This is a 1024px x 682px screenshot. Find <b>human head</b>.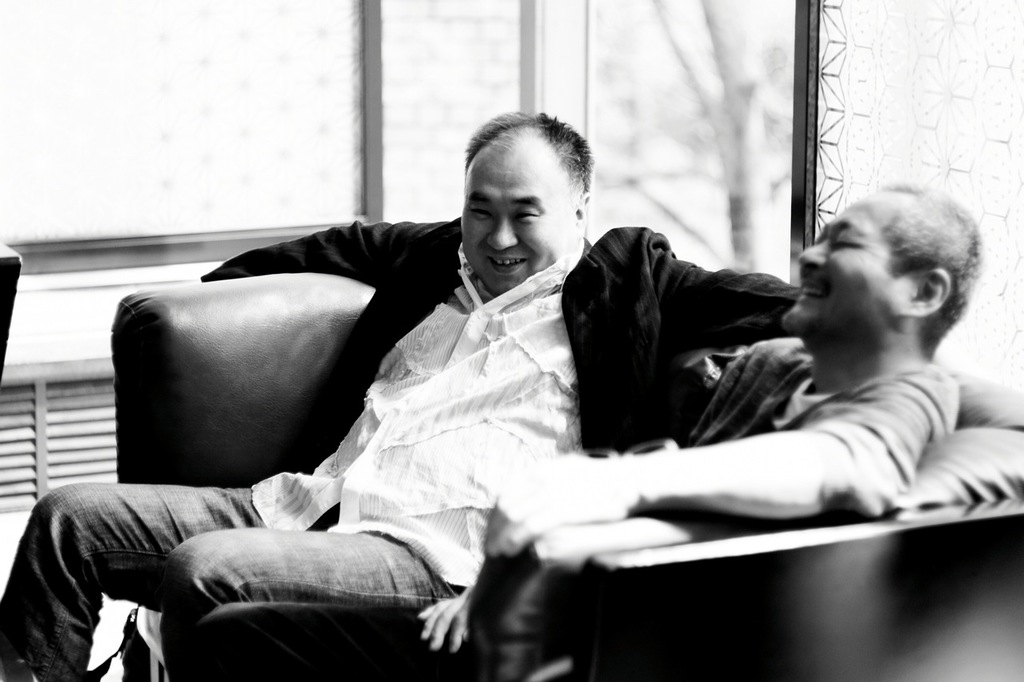
Bounding box: [left=462, top=114, right=594, bottom=291].
